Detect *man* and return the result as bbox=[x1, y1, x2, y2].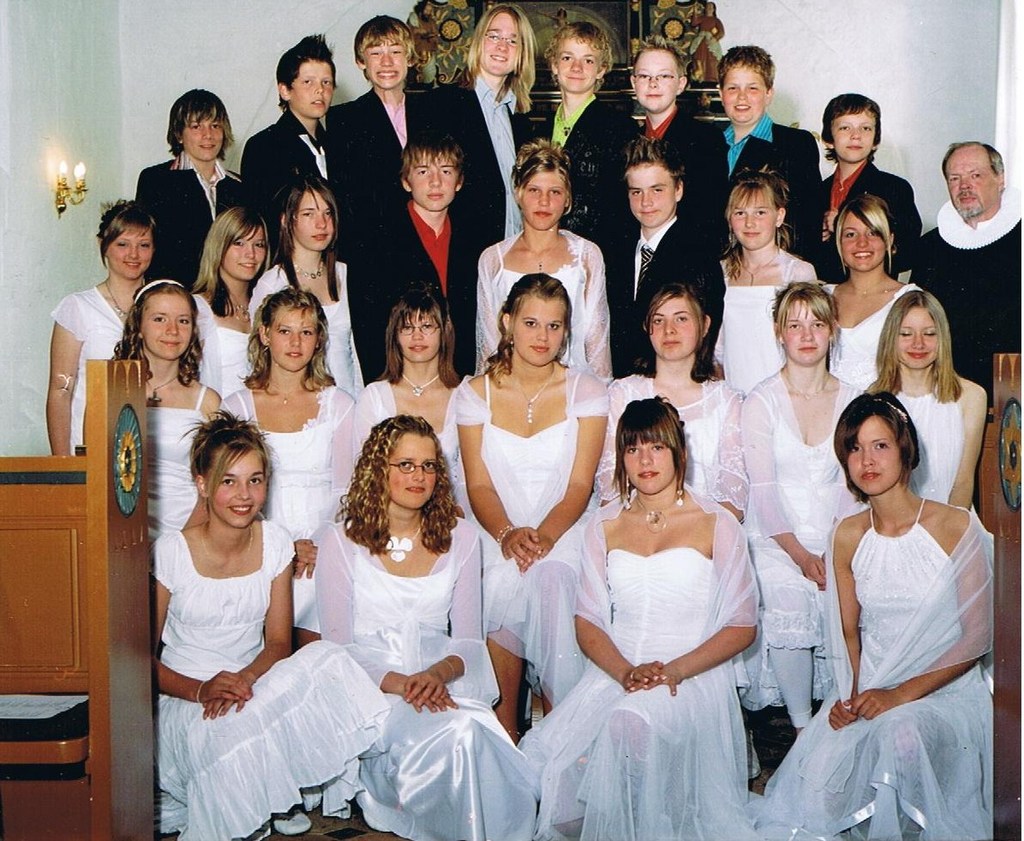
bbox=[602, 135, 725, 383].
